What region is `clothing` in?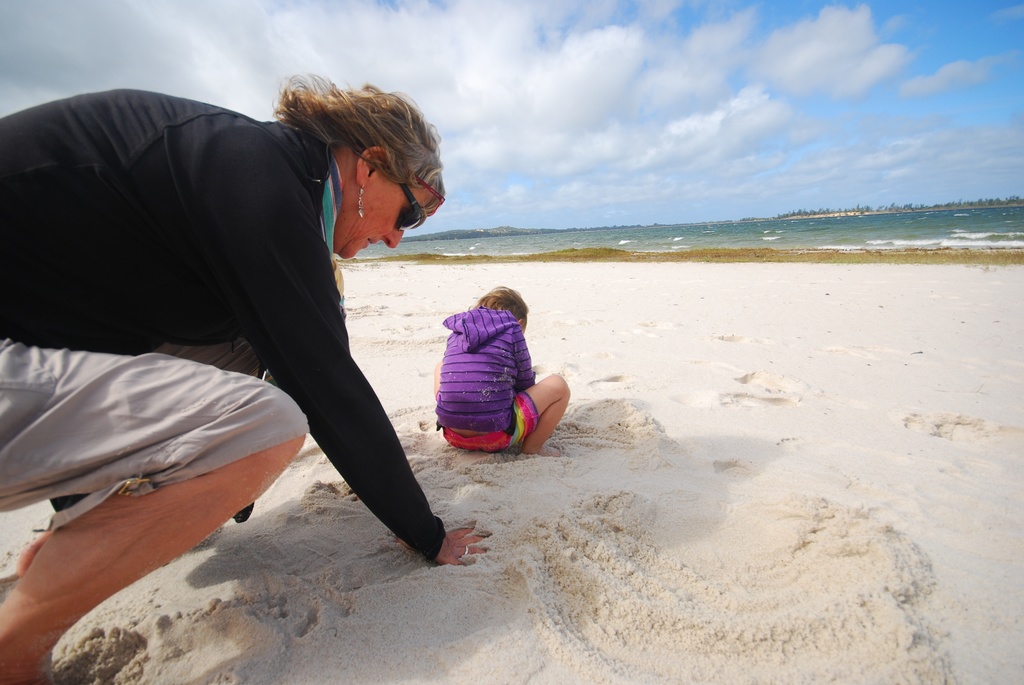
locate(436, 302, 541, 462).
